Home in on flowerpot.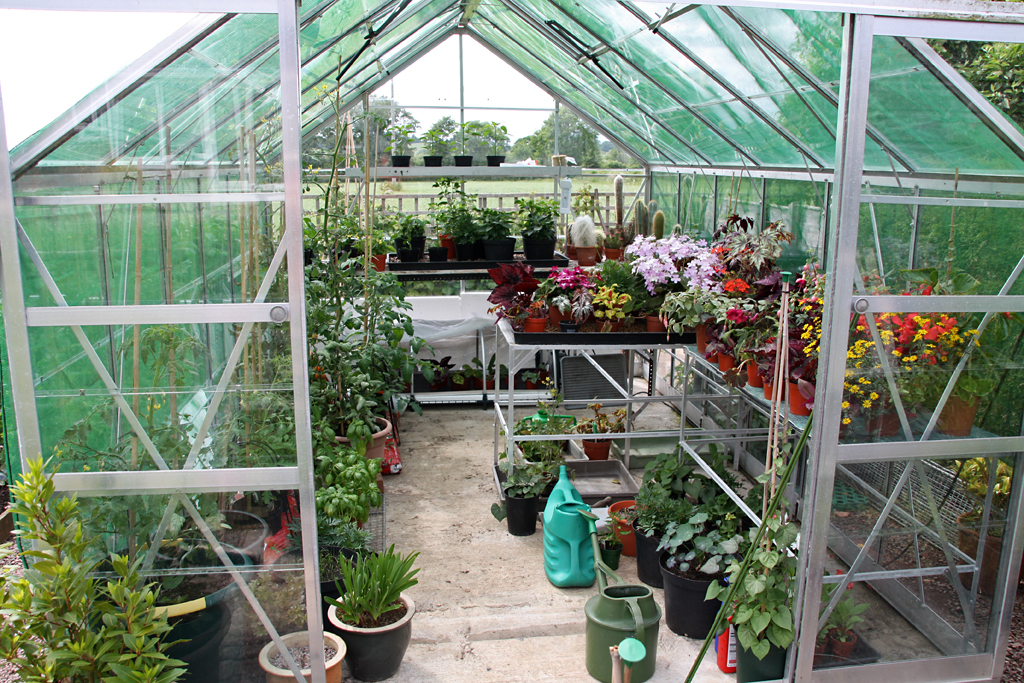
Homed in at region(659, 536, 723, 639).
